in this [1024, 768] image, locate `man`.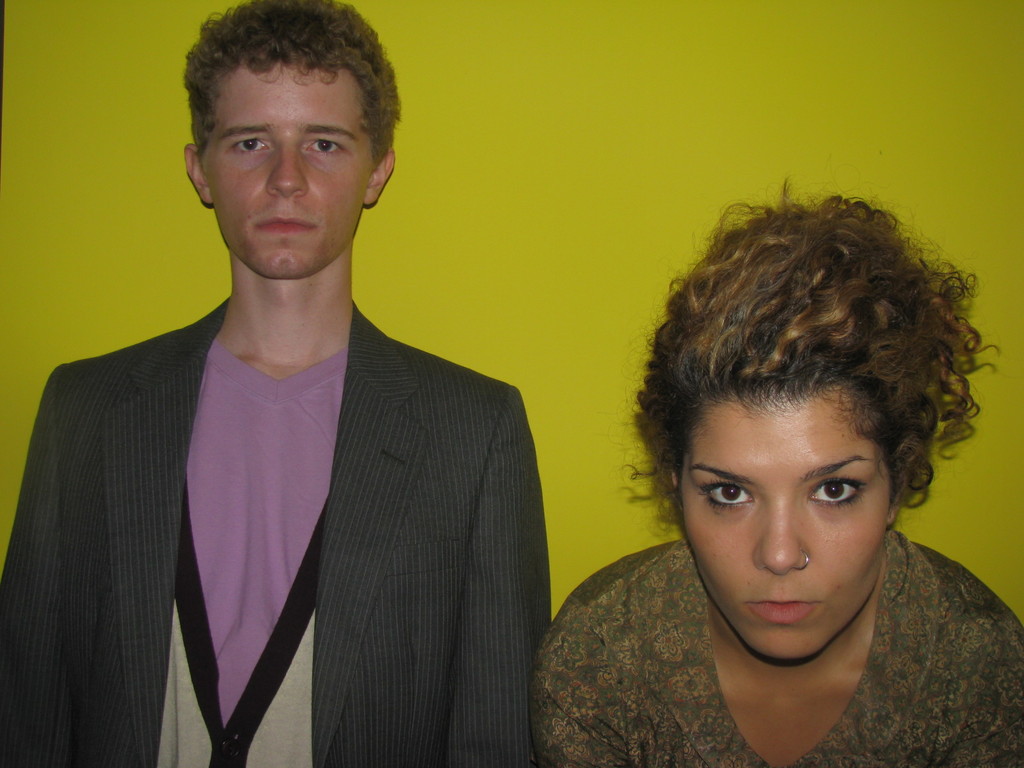
Bounding box: left=0, top=0, right=543, bottom=767.
